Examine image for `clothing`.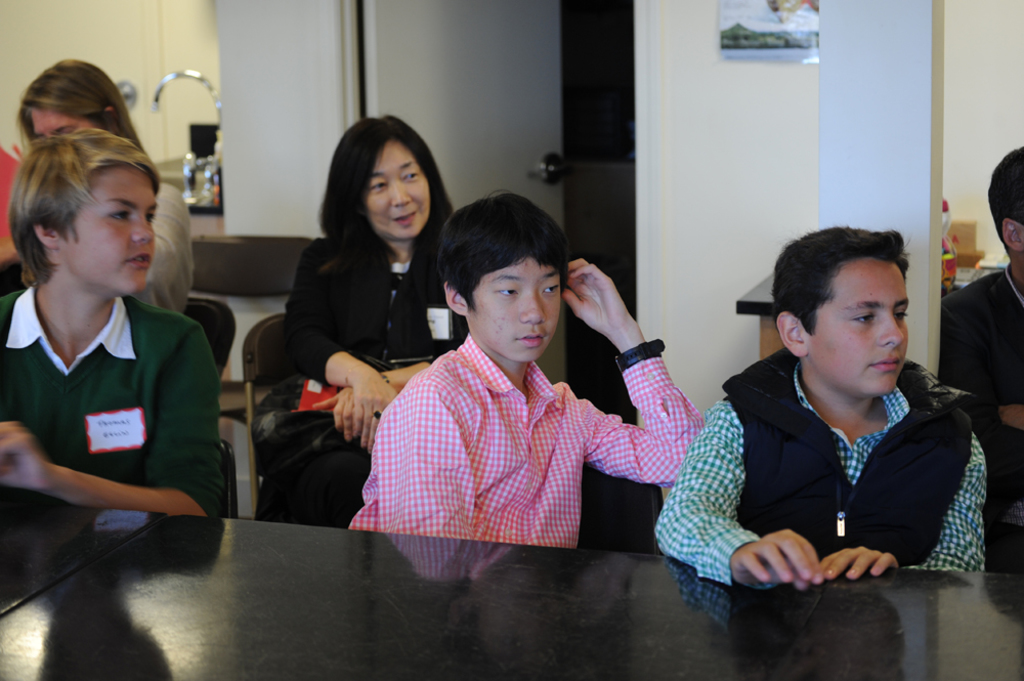
Examination result: <box>655,344,996,583</box>.
